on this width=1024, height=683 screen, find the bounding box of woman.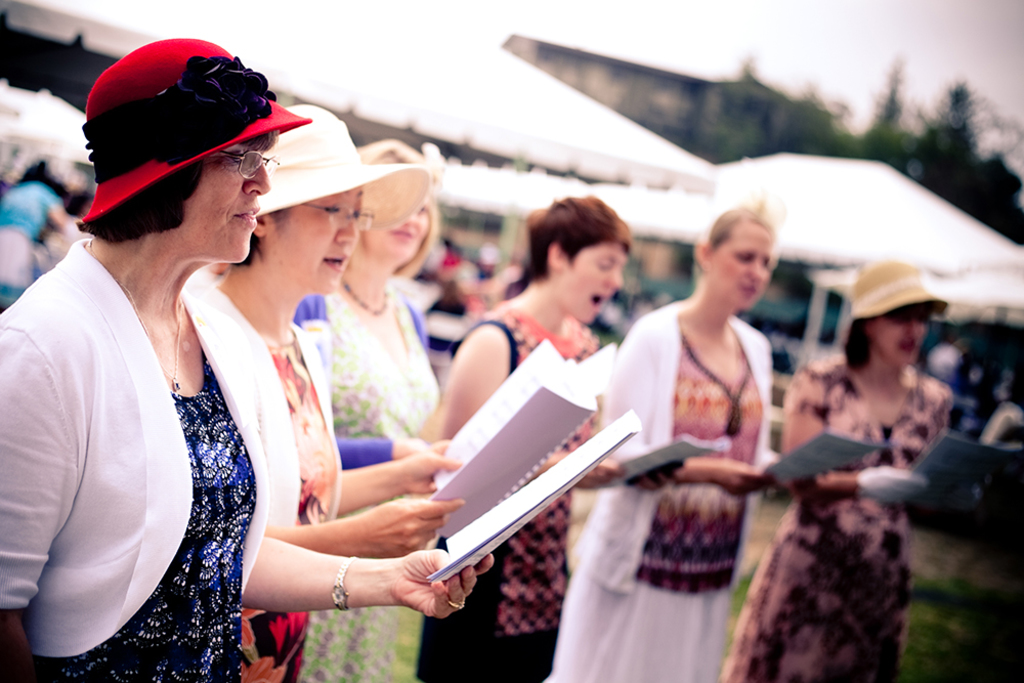
Bounding box: locate(7, 66, 341, 677).
